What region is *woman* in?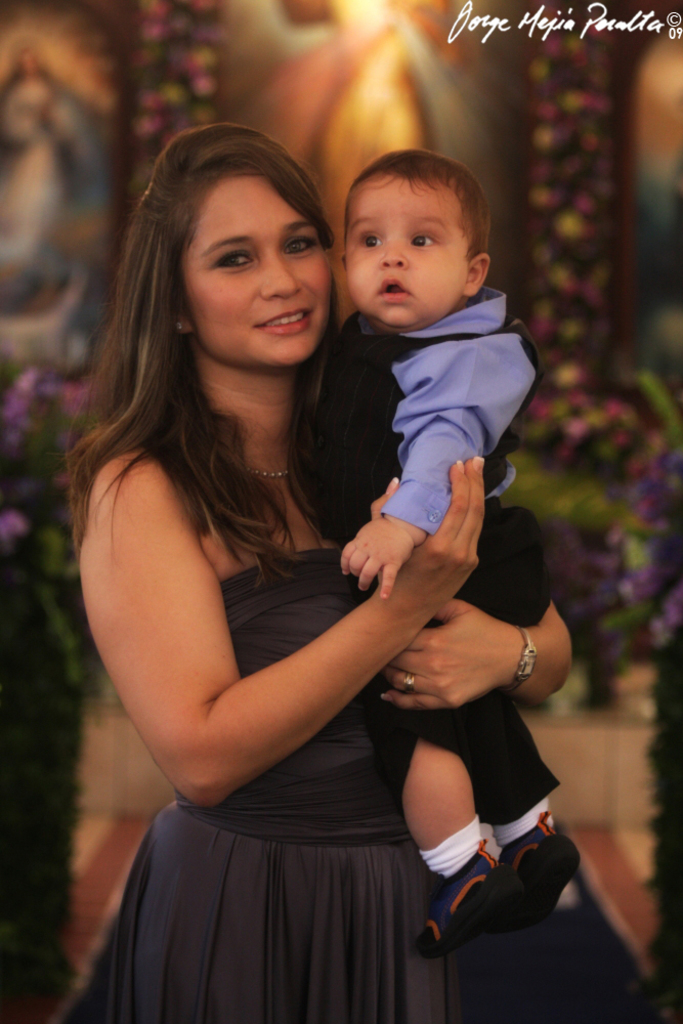
[x1=58, y1=124, x2=575, y2=1023].
